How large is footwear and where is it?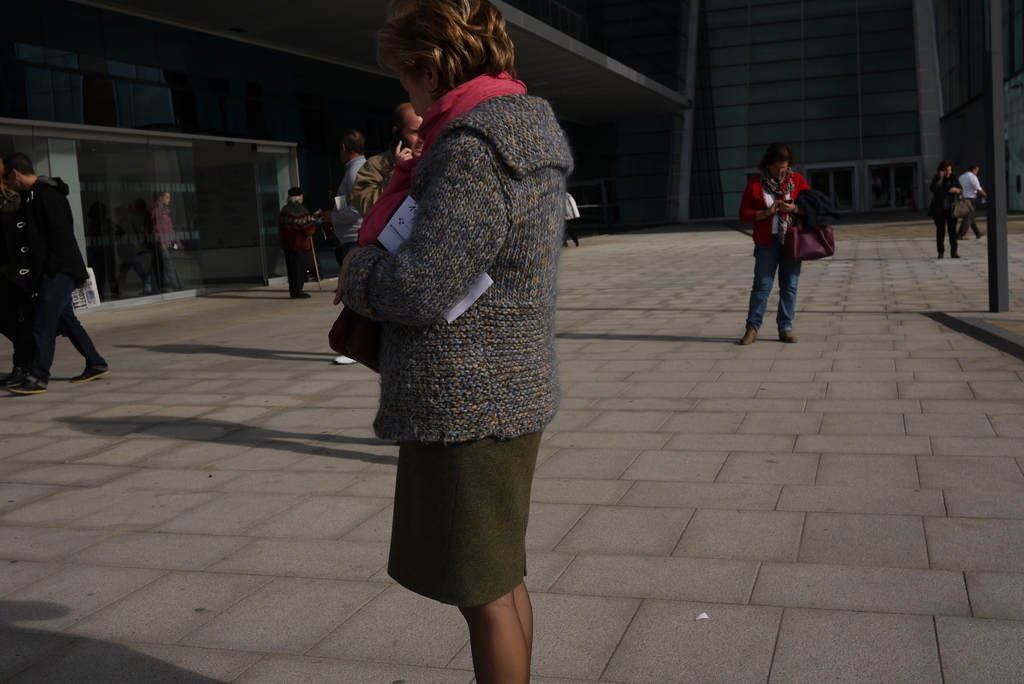
Bounding box: <region>0, 367, 29, 387</region>.
